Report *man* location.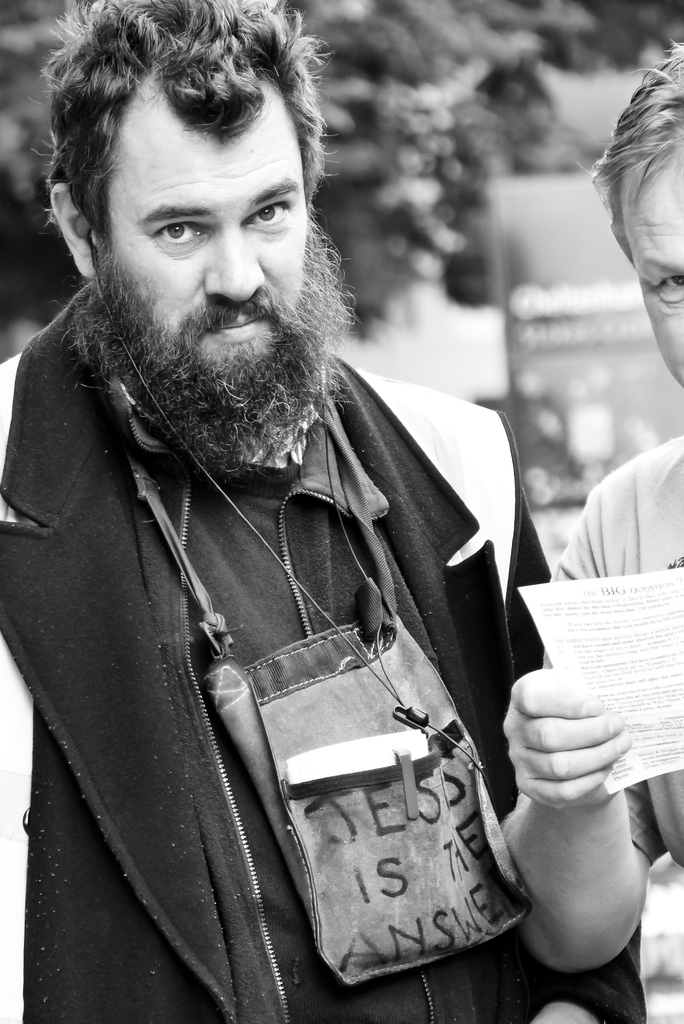
Report: select_region(0, 21, 589, 1020).
